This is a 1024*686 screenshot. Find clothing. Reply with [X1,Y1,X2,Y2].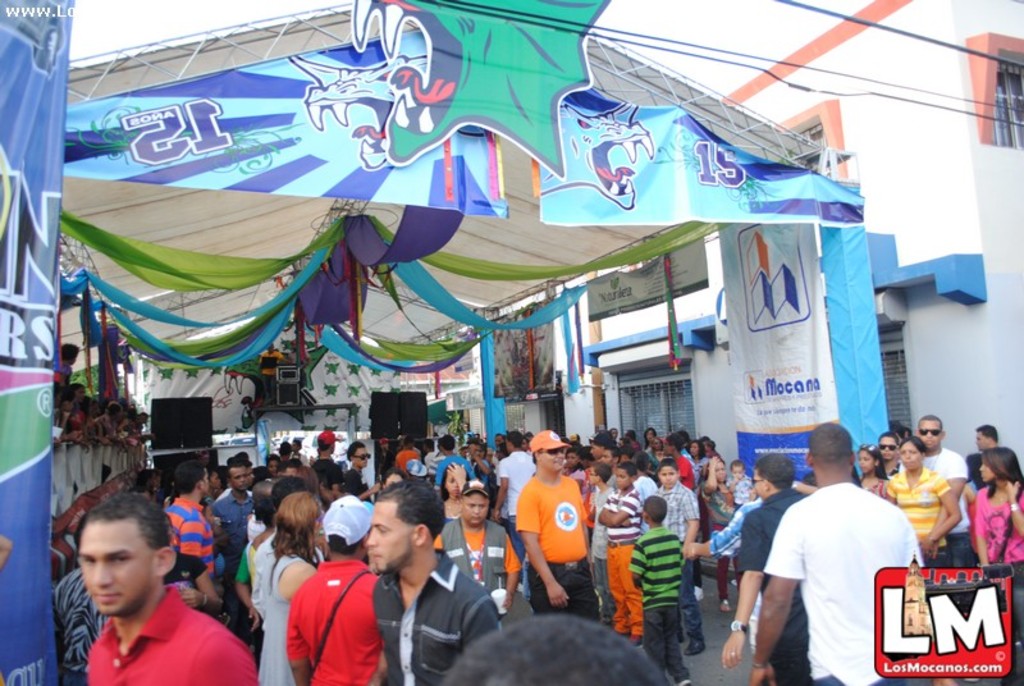
[430,507,521,609].
